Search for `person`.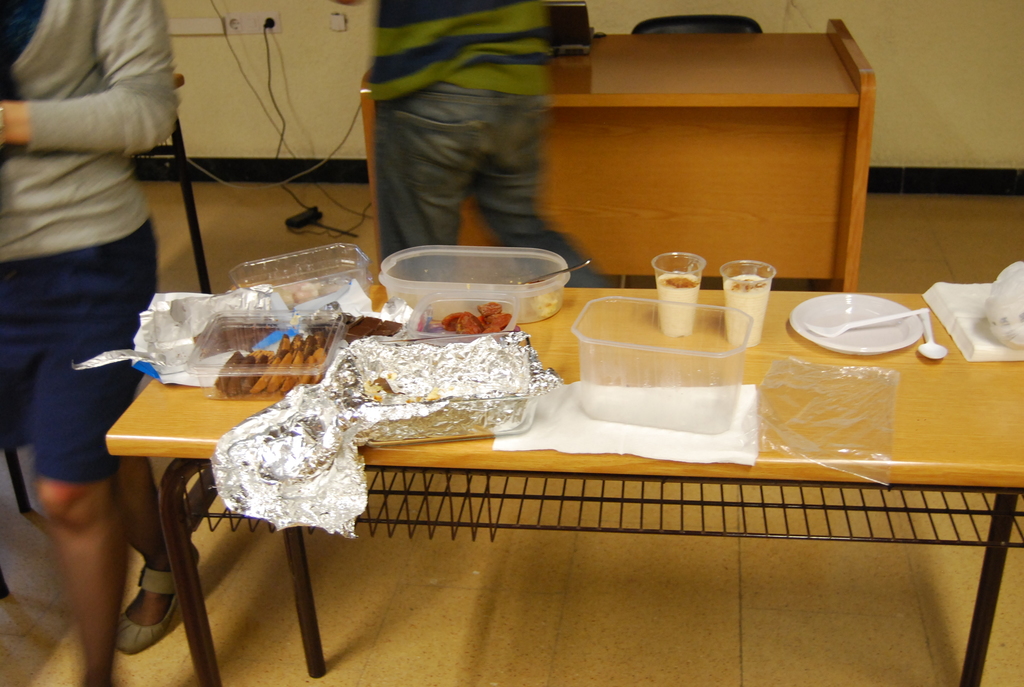
Found at [355, 0, 612, 288].
